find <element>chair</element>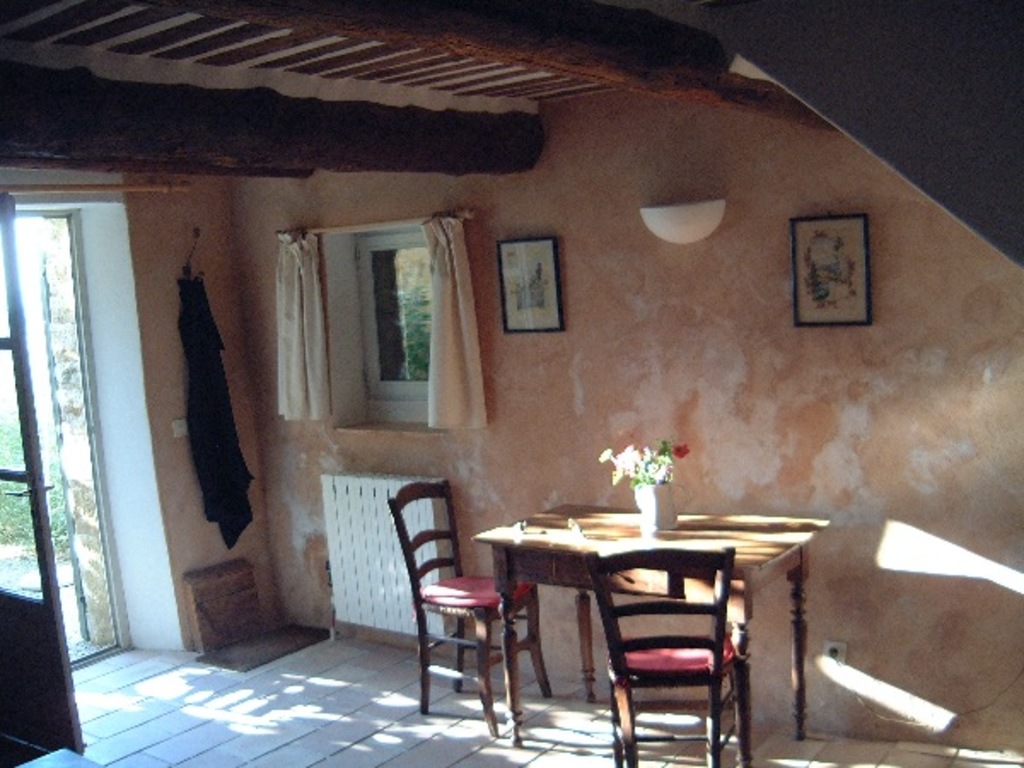
x1=408, y1=488, x2=541, y2=744
